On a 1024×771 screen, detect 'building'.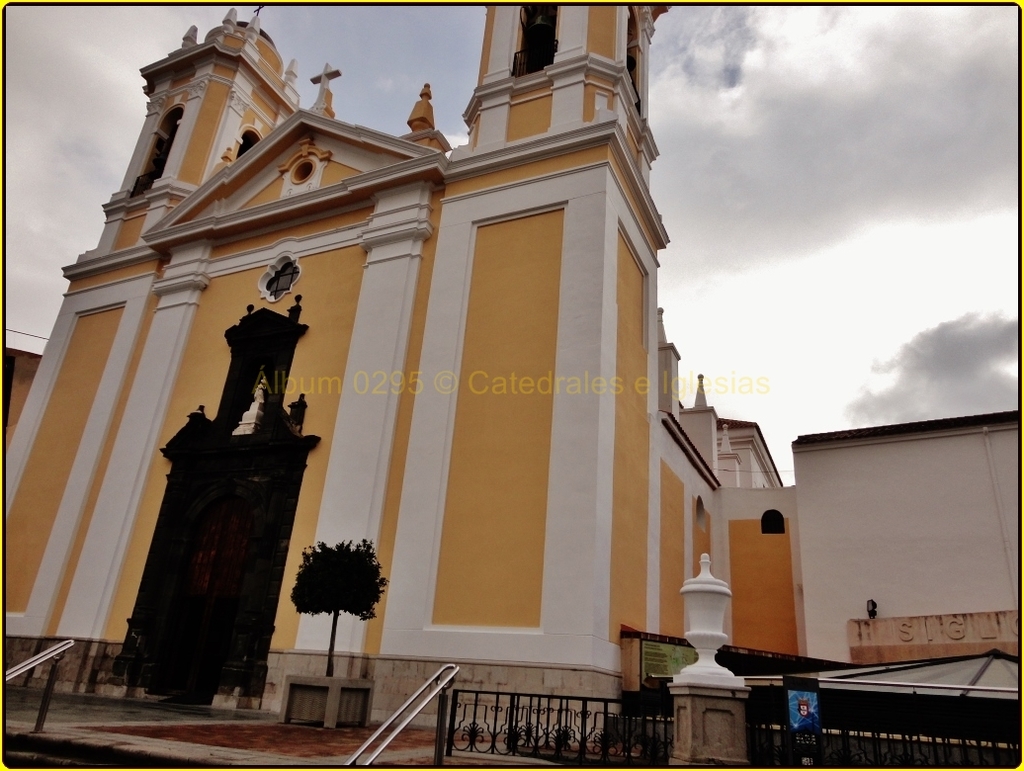
0/1/1023/770.
